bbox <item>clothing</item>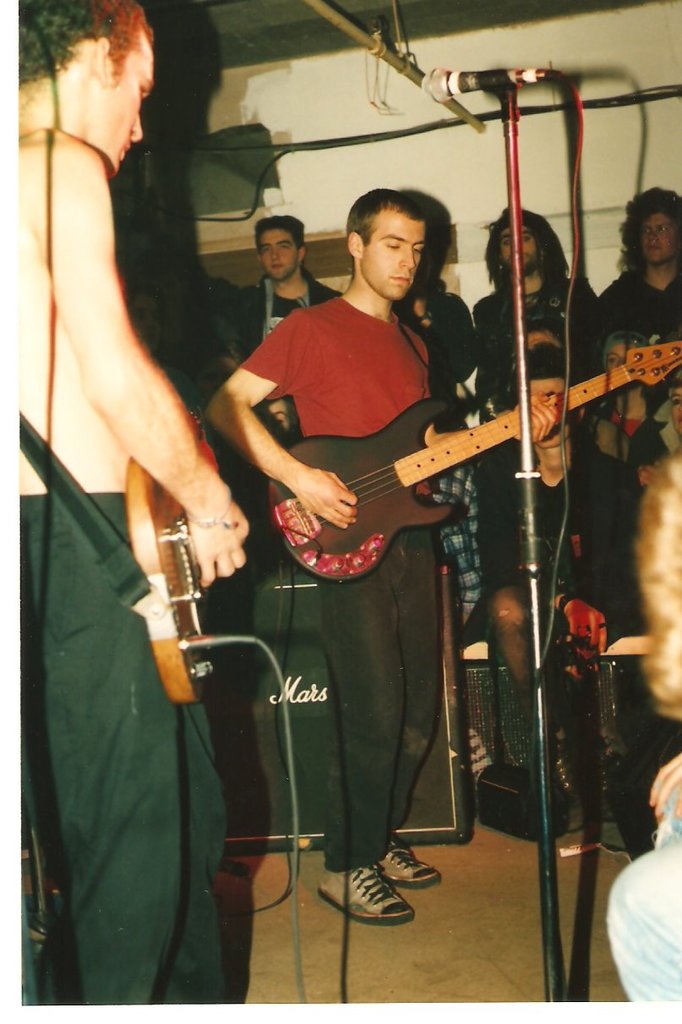
477/448/628/762
